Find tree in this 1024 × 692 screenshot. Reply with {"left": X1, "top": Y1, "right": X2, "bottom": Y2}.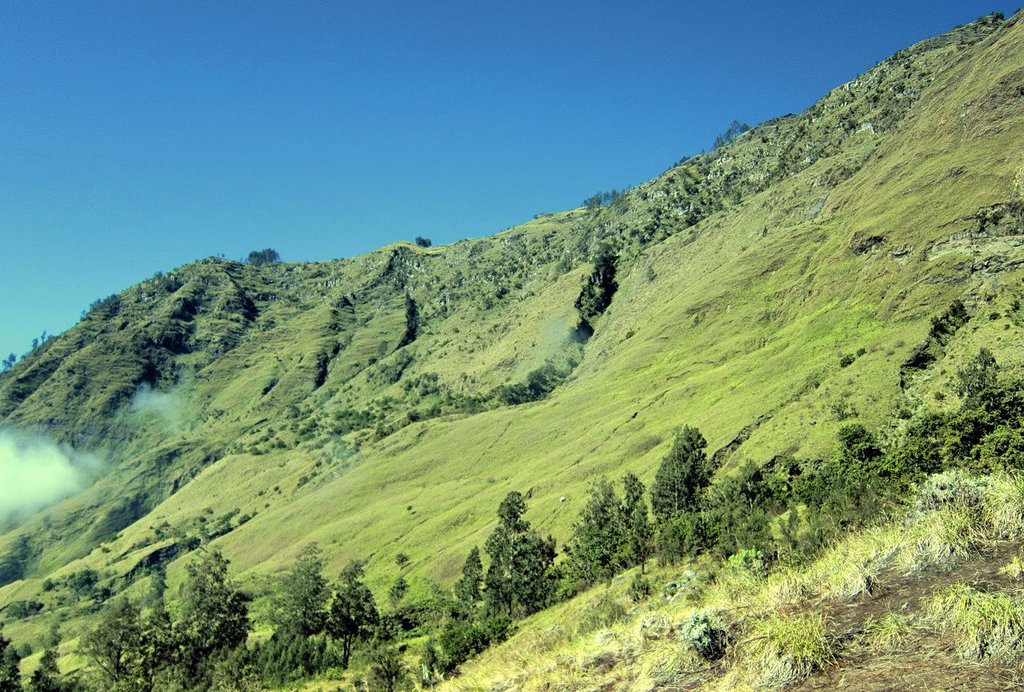
{"left": 485, "top": 477, "right": 560, "bottom": 619}.
